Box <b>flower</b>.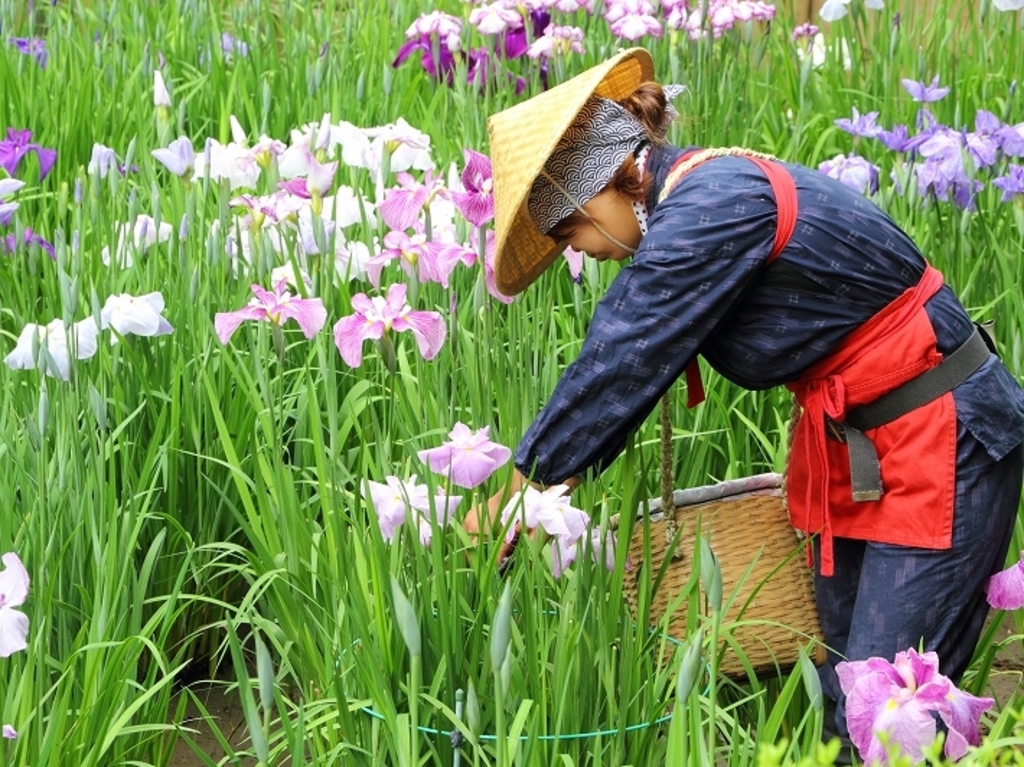
rect(6, 226, 61, 255).
